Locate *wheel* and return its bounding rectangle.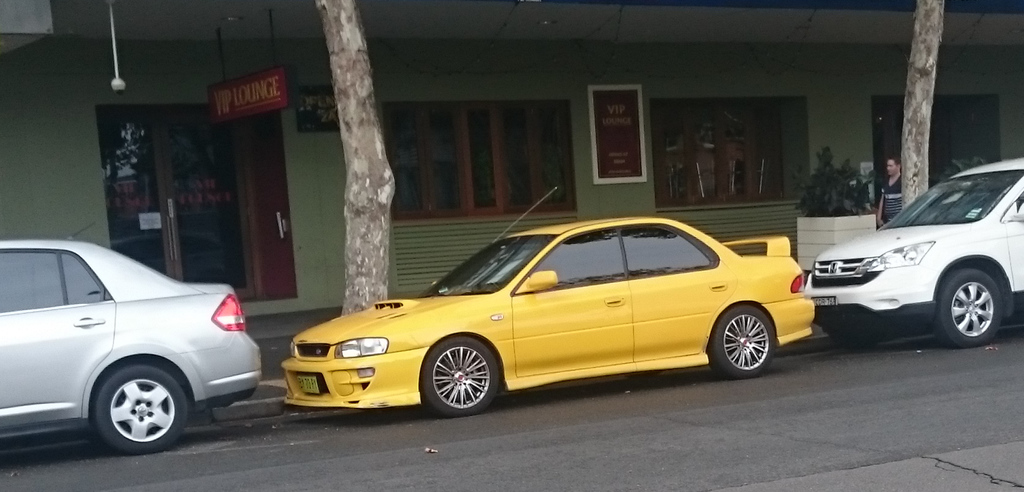
BBox(420, 341, 499, 400).
